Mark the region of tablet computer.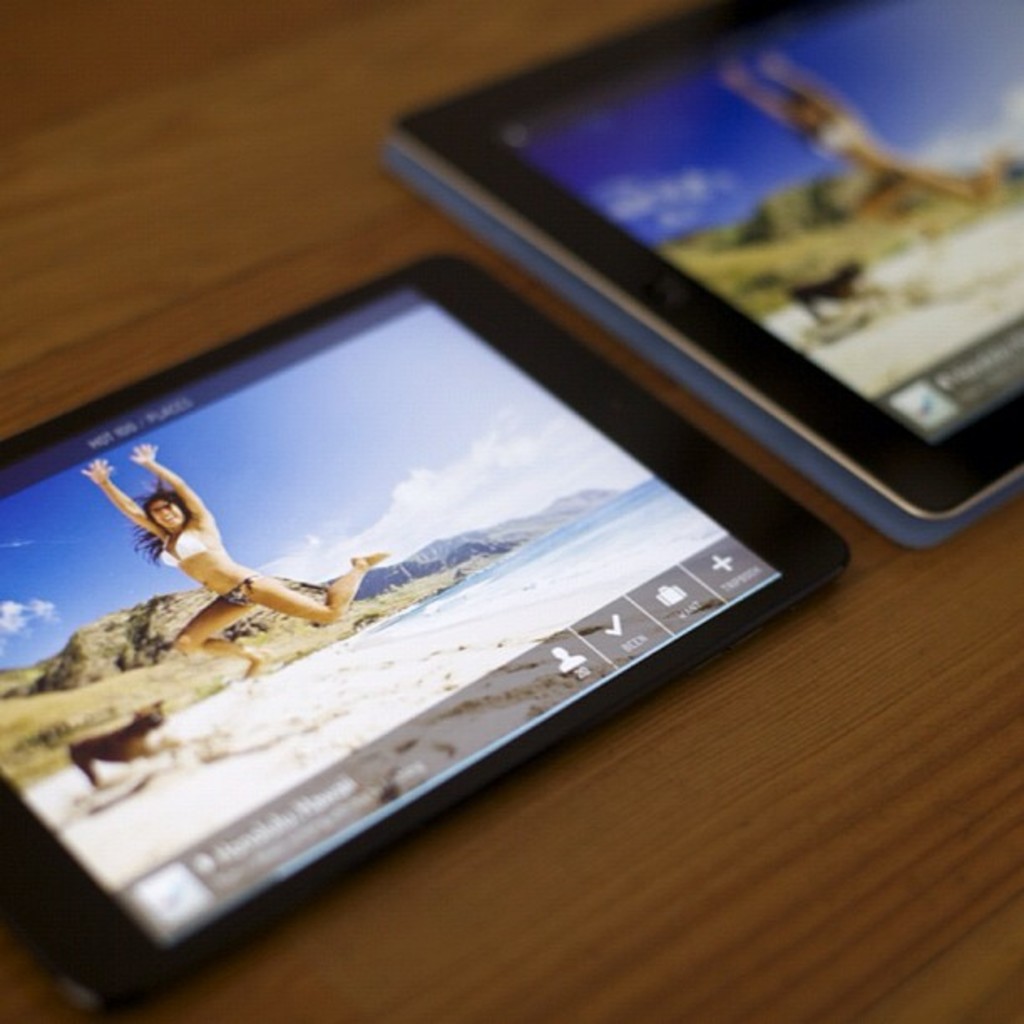
Region: (left=0, top=253, right=847, bottom=1006).
